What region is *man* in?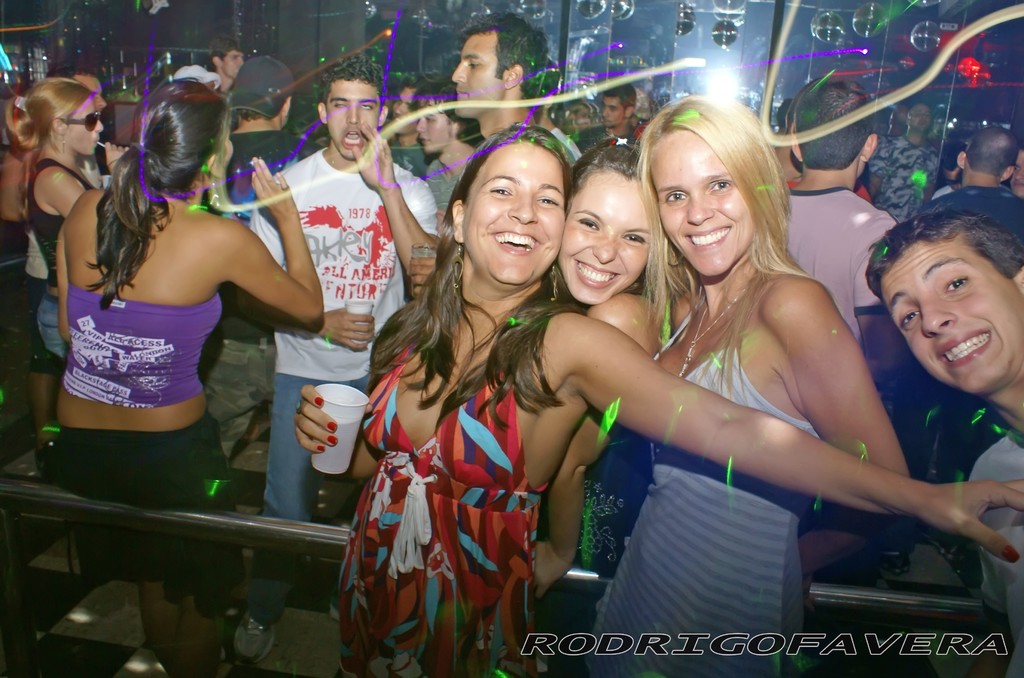
(926,122,1023,245).
